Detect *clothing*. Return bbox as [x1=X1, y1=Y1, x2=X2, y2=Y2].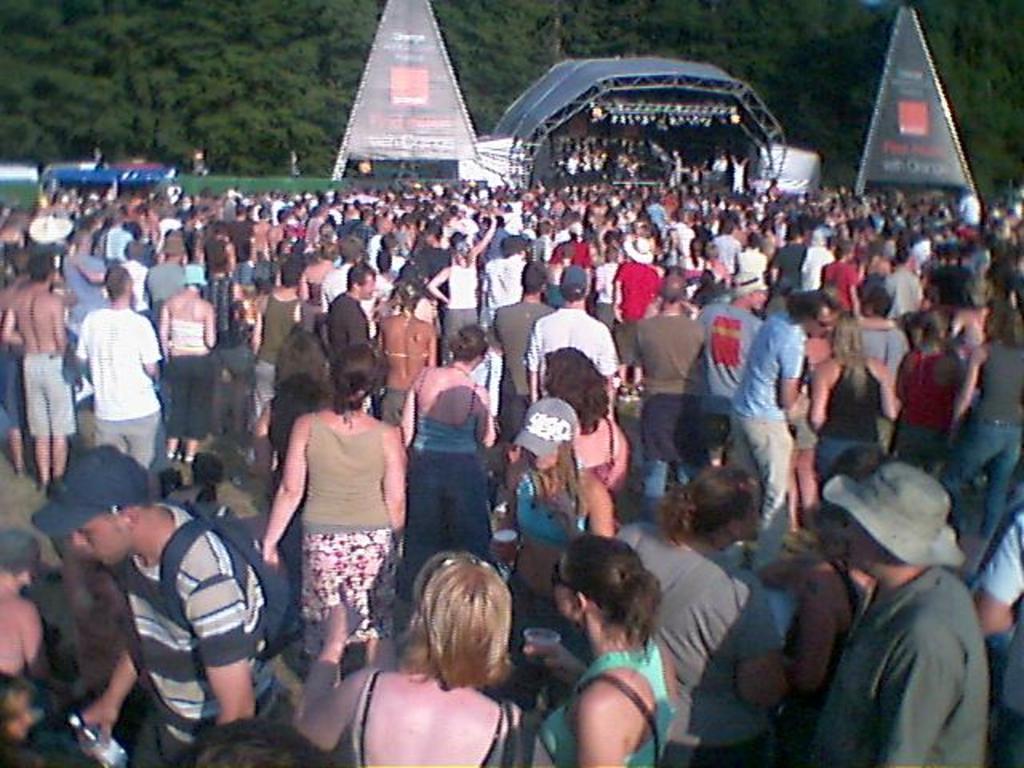
[x1=613, y1=518, x2=781, y2=766].
